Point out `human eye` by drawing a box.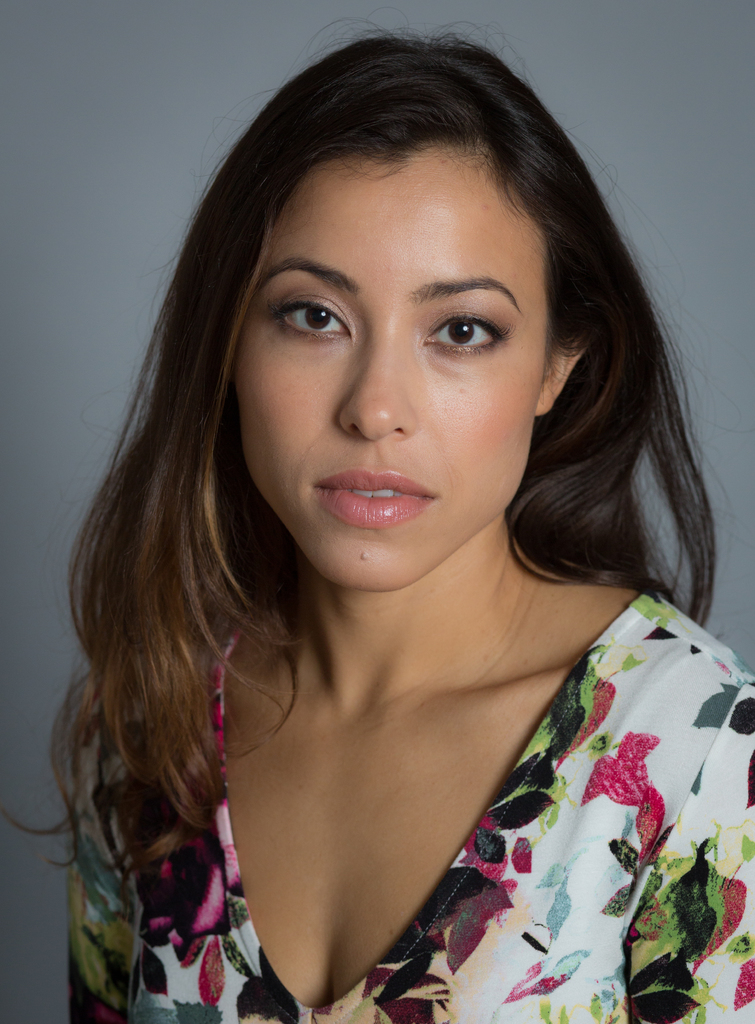
select_region(266, 290, 354, 342).
